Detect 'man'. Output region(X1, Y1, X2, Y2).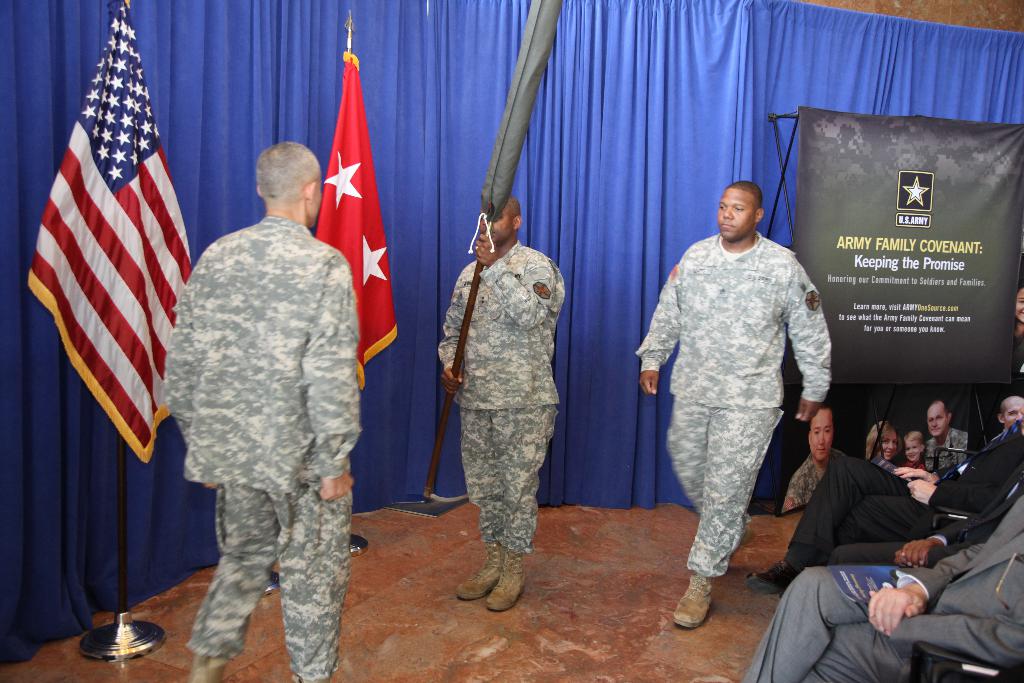
region(986, 392, 1023, 448).
